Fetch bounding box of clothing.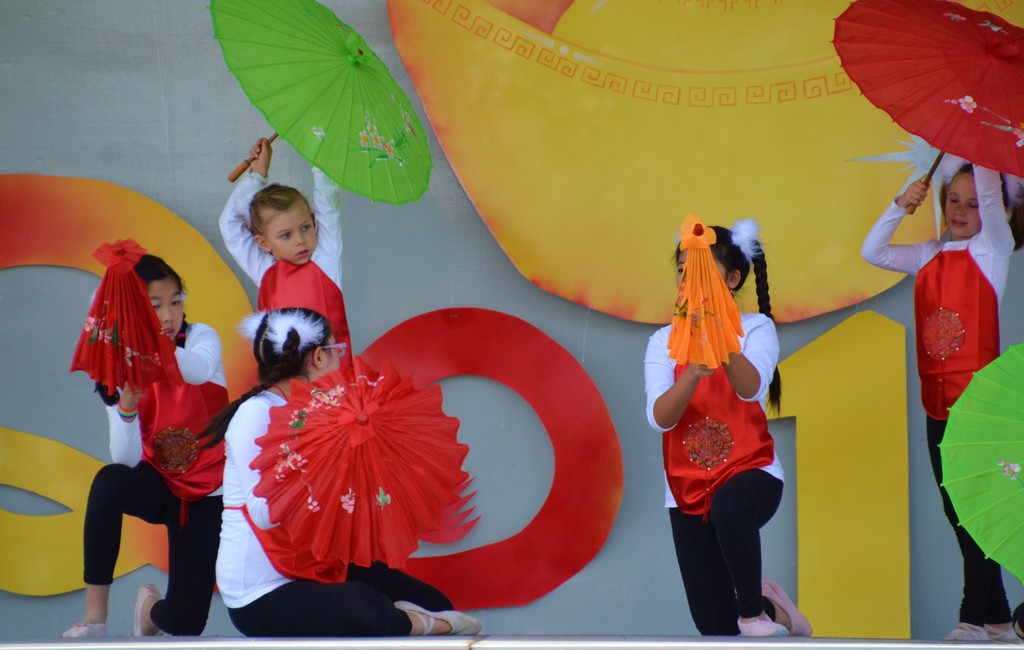
Bbox: left=214, top=162, right=355, bottom=366.
